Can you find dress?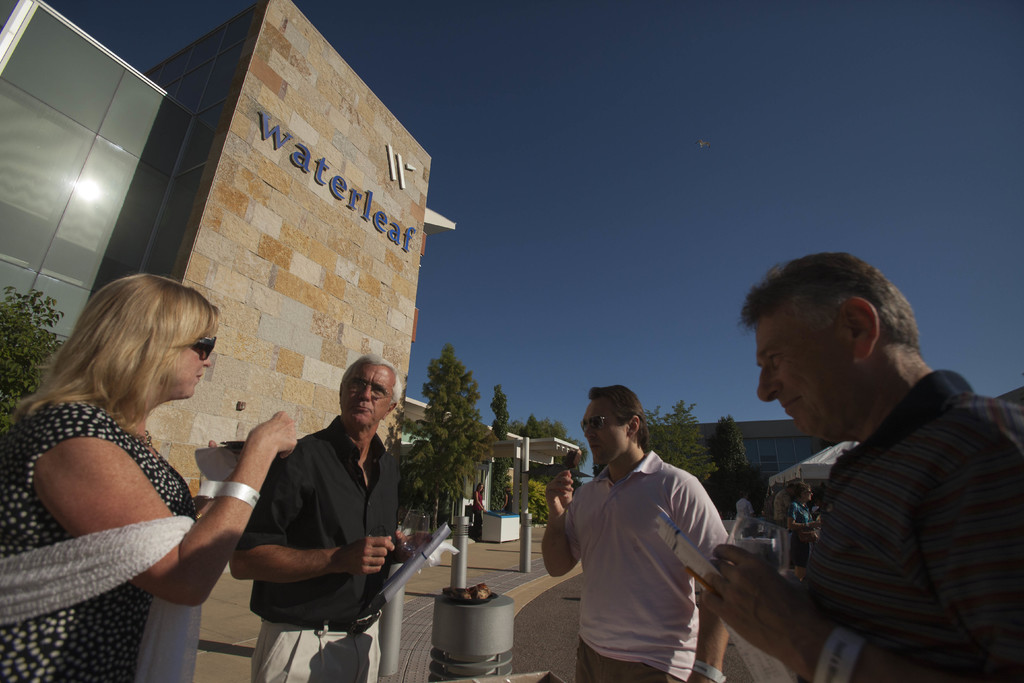
Yes, bounding box: <region>0, 400, 199, 682</region>.
